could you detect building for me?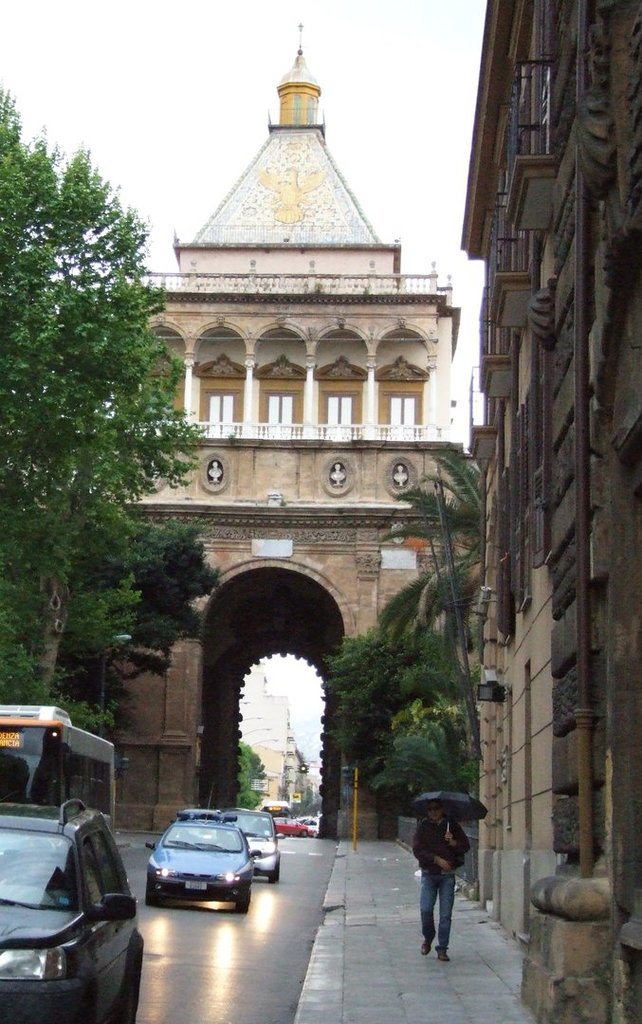
Detection result: 103:24:461:841.
